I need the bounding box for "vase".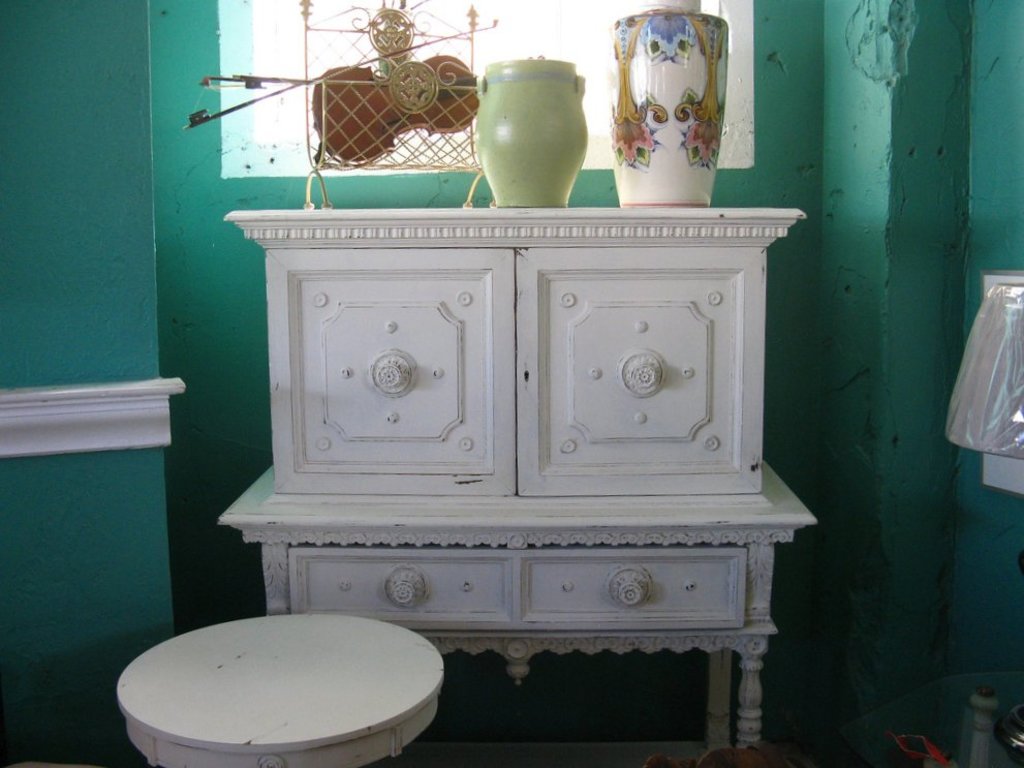
Here it is: (x1=473, y1=58, x2=588, y2=206).
